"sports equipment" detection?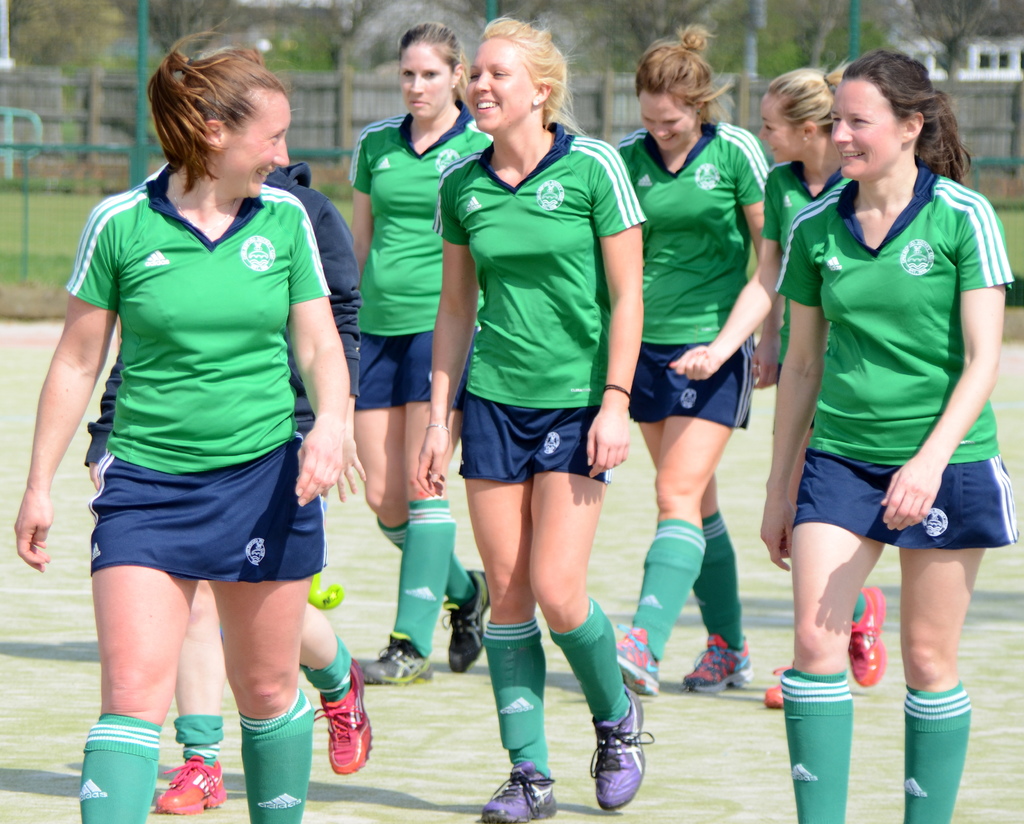
310:575:345:611
